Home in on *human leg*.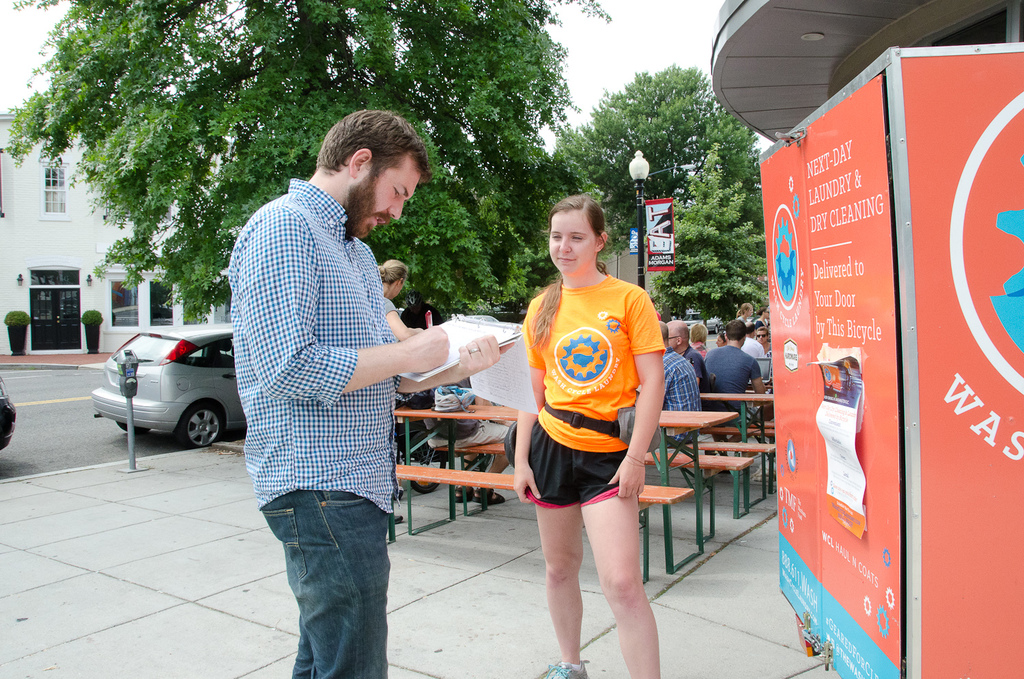
Homed in at (x1=584, y1=486, x2=664, y2=678).
